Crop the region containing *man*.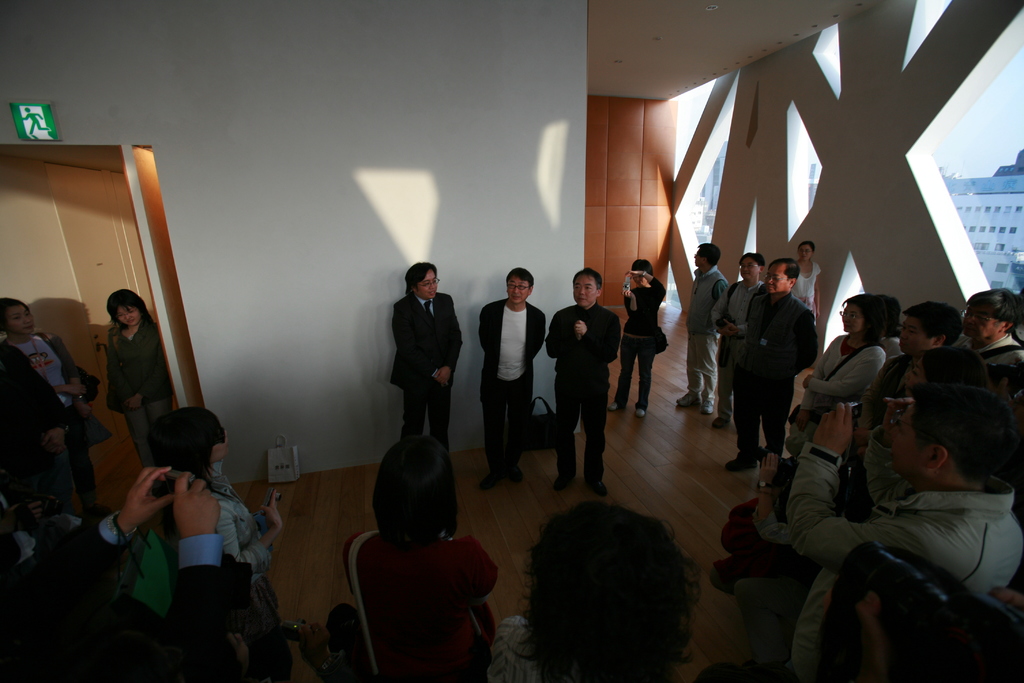
Crop region: [left=964, top=291, right=1023, bottom=346].
